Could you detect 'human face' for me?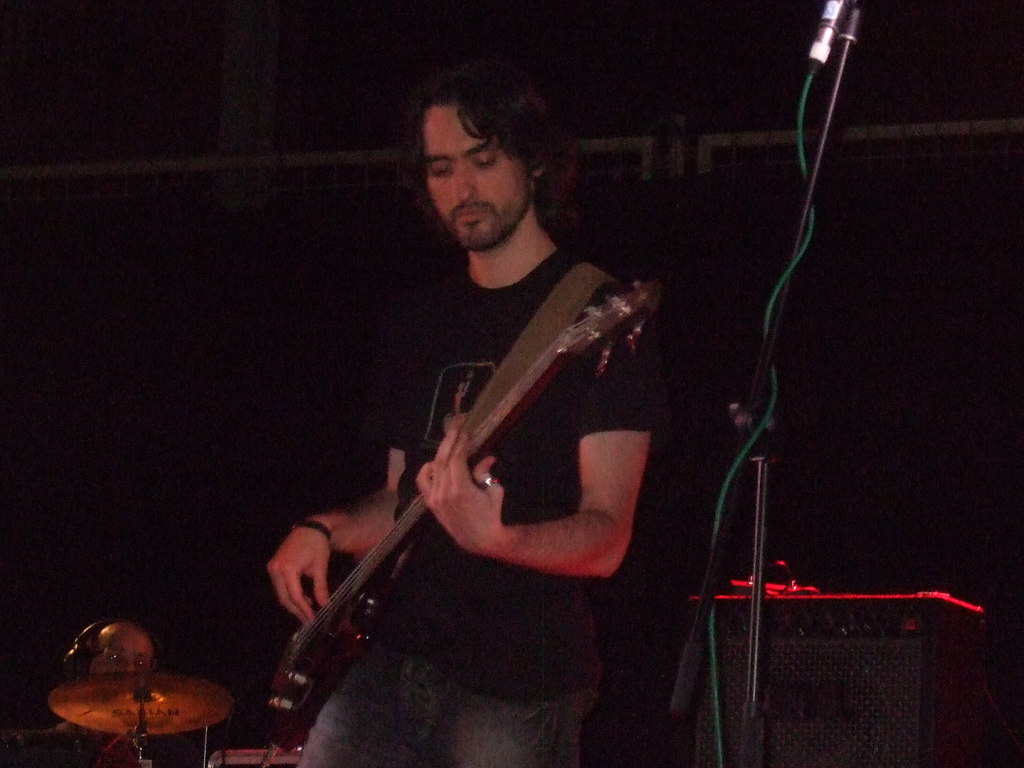
Detection result: bbox(422, 101, 529, 249).
